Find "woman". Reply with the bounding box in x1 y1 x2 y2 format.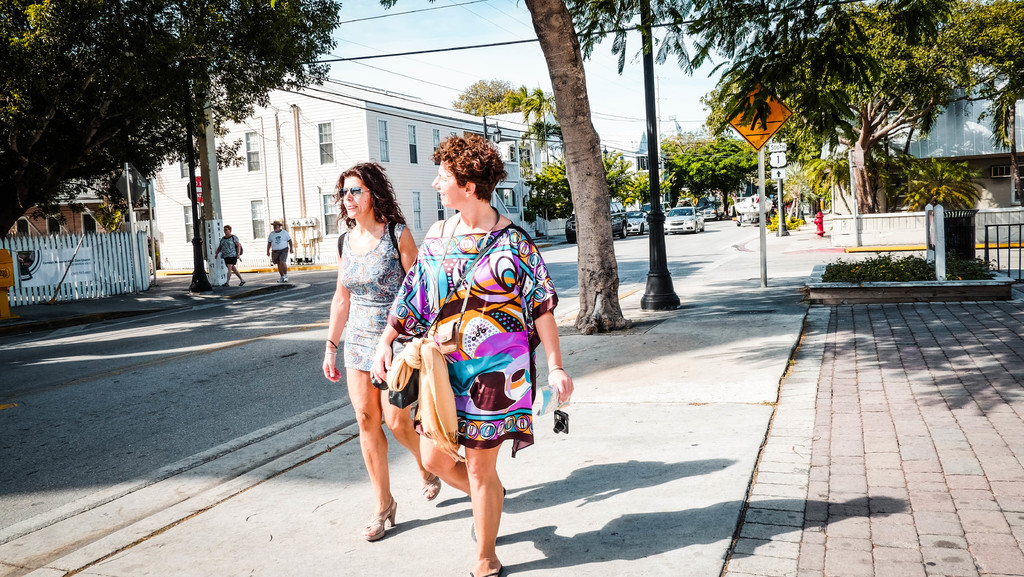
319 159 449 539.
